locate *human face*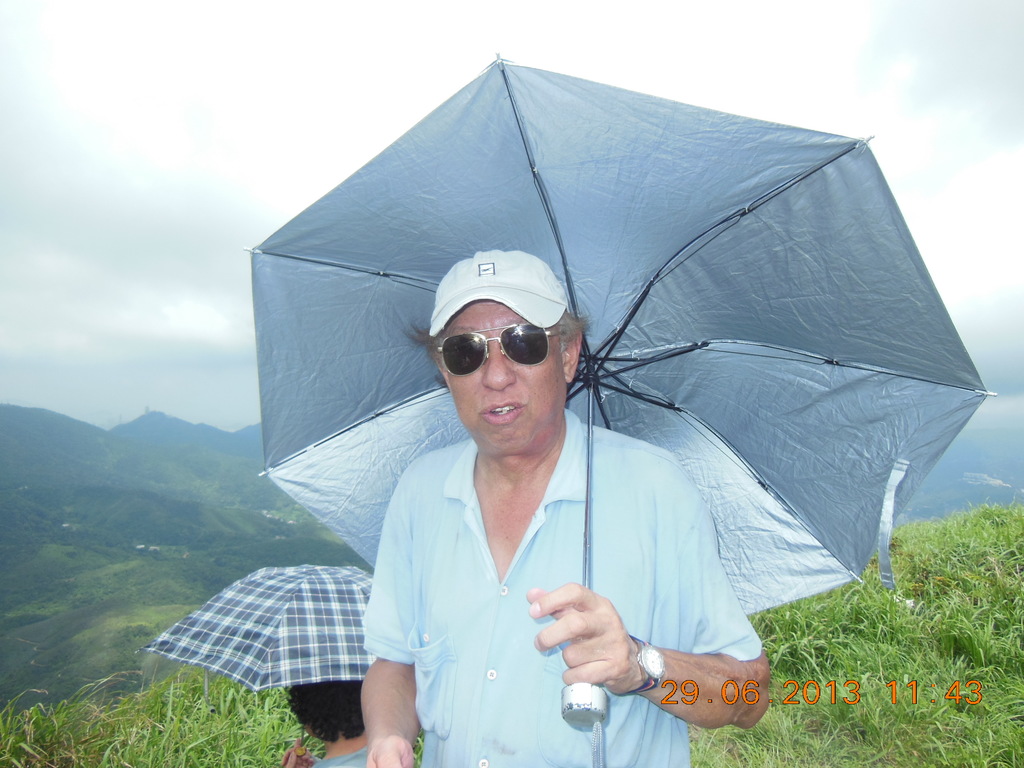
locate(446, 296, 565, 457)
